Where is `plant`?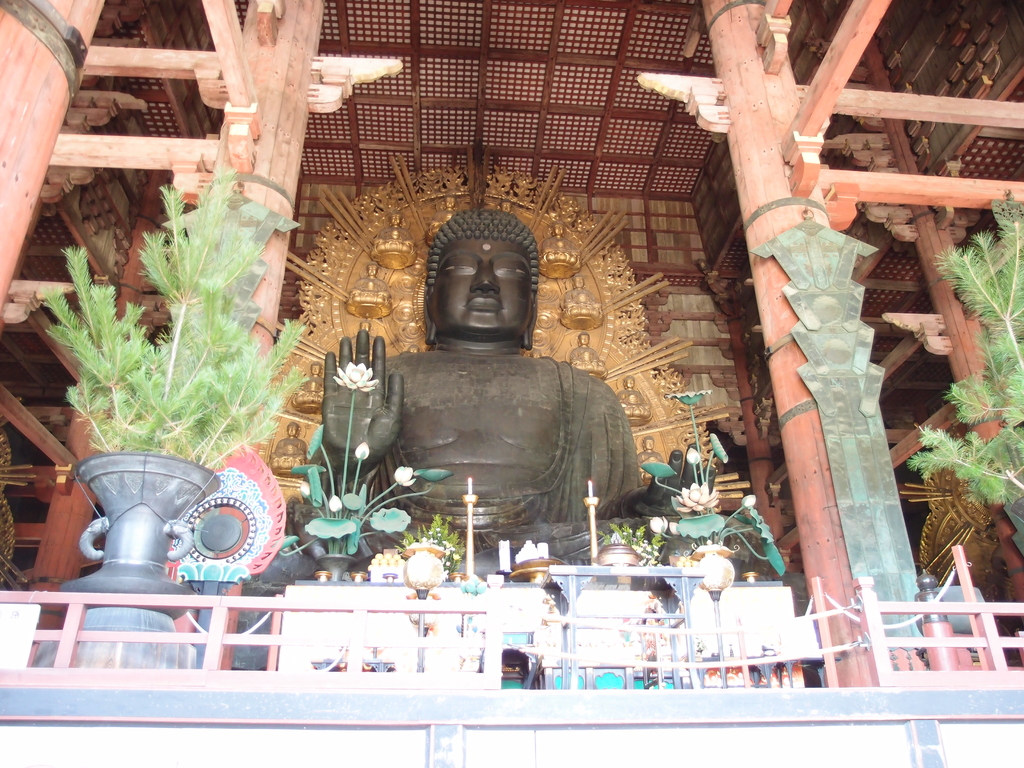
[273,359,450,560].
